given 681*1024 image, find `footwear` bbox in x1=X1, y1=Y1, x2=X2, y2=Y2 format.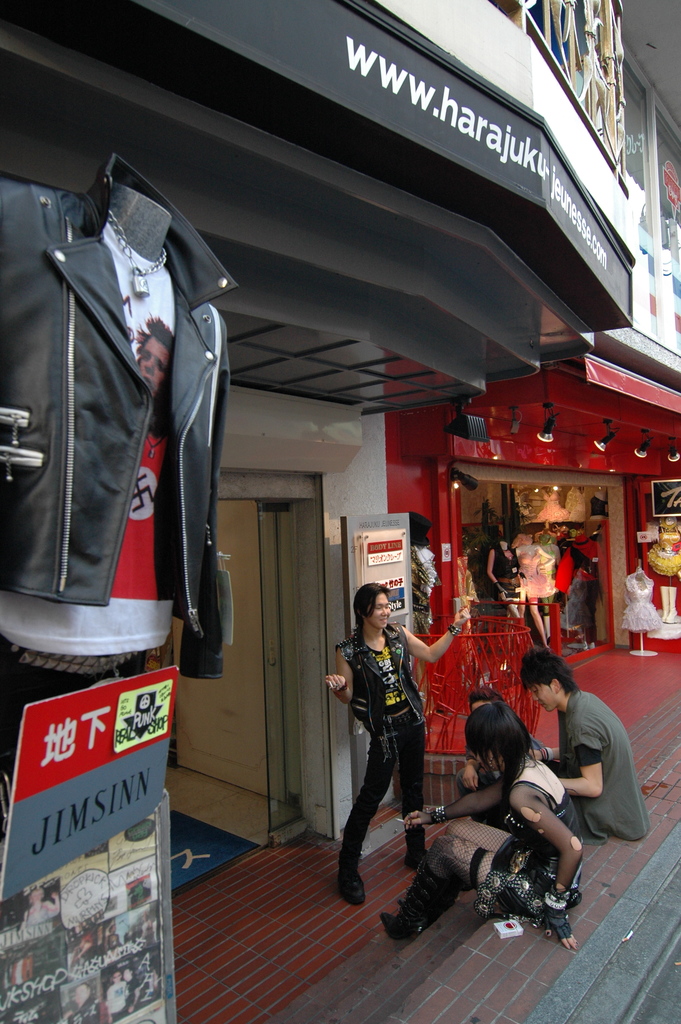
x1=406, y1=828, x2=430, y2=873.
